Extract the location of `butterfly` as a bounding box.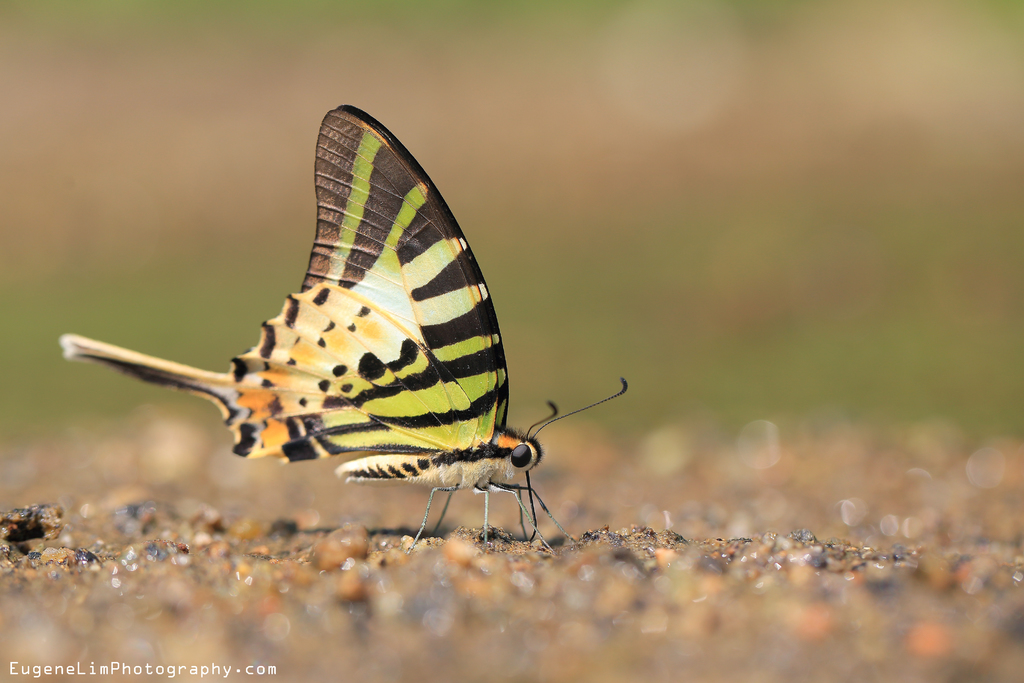
x1=85, y1=93, x2=611, y2=567.
